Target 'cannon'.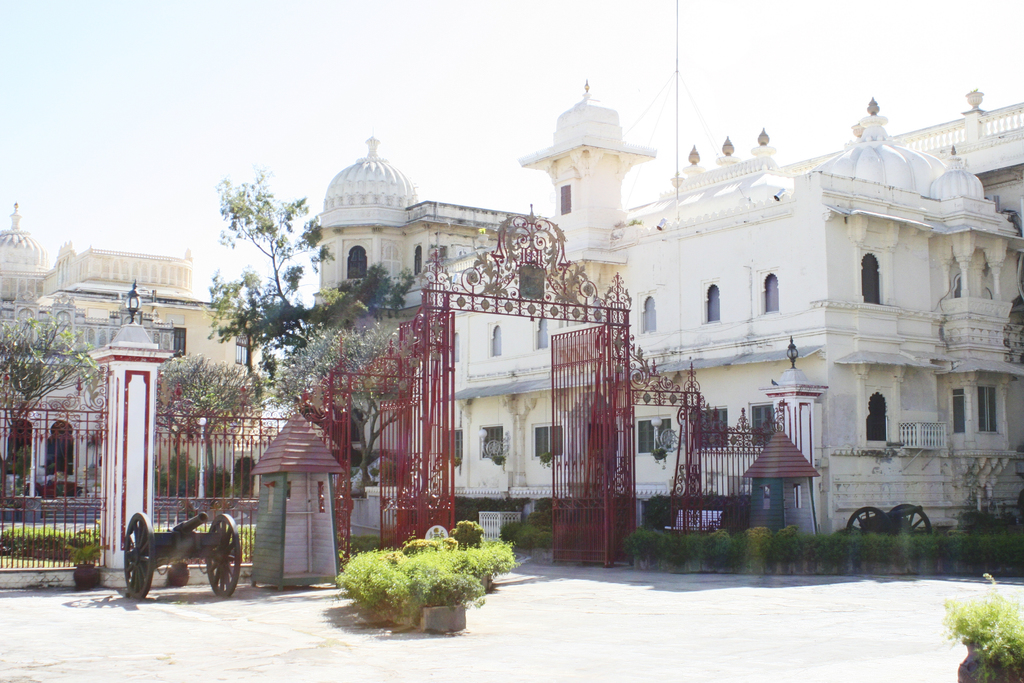
Target region: (847, 503, 933, 533).
